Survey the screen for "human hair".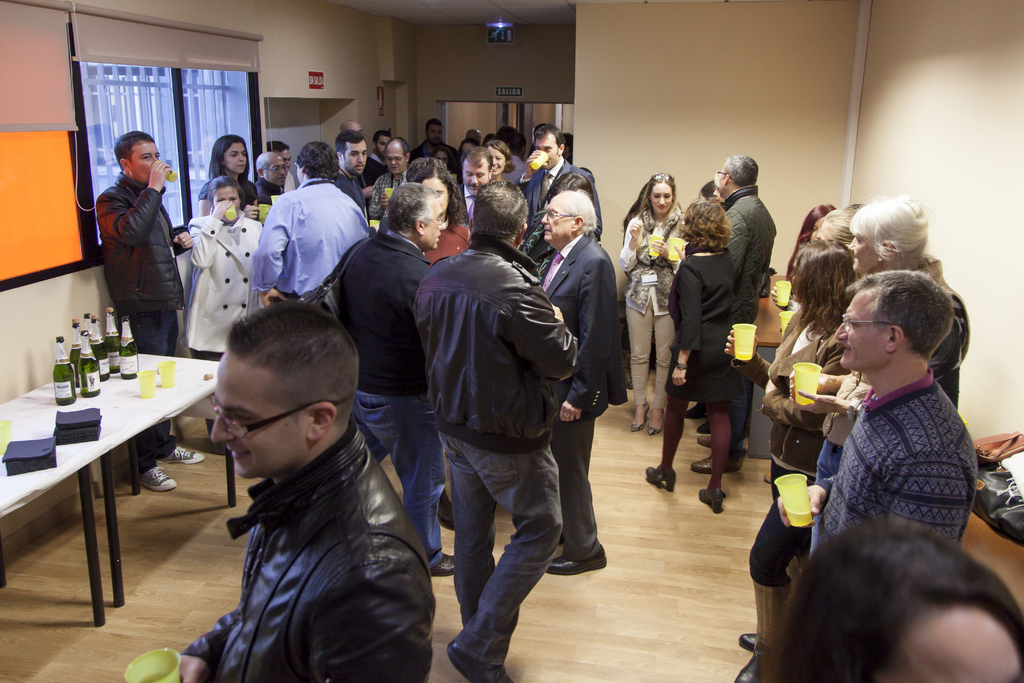
Survey found: BBox(385, 136, 409, 156).
